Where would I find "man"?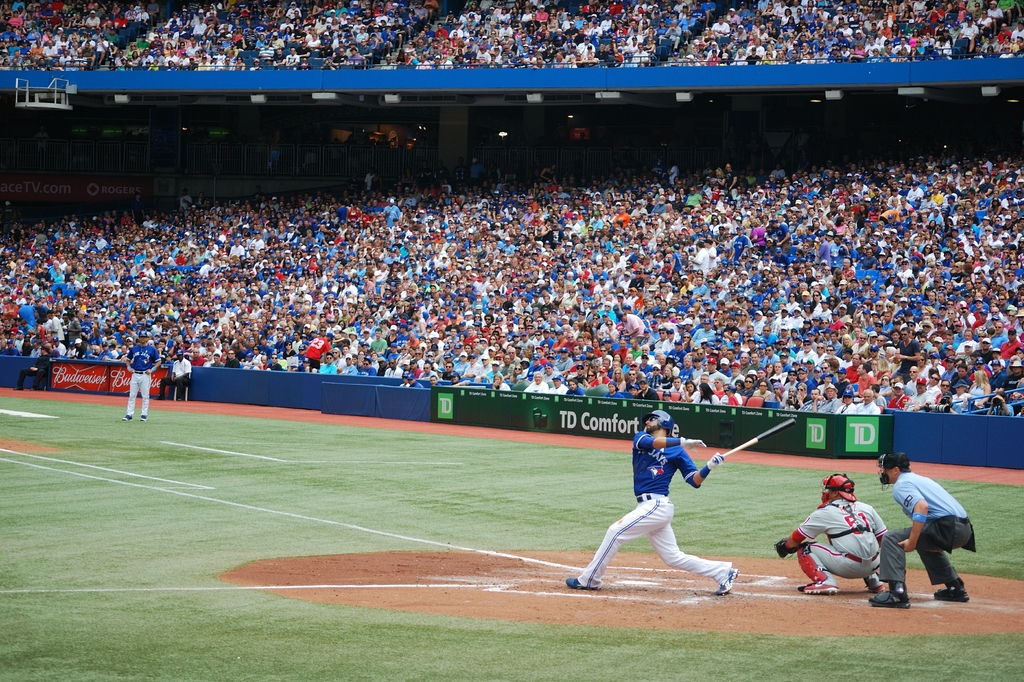
At l=497, t=20, r=515, b=36.
